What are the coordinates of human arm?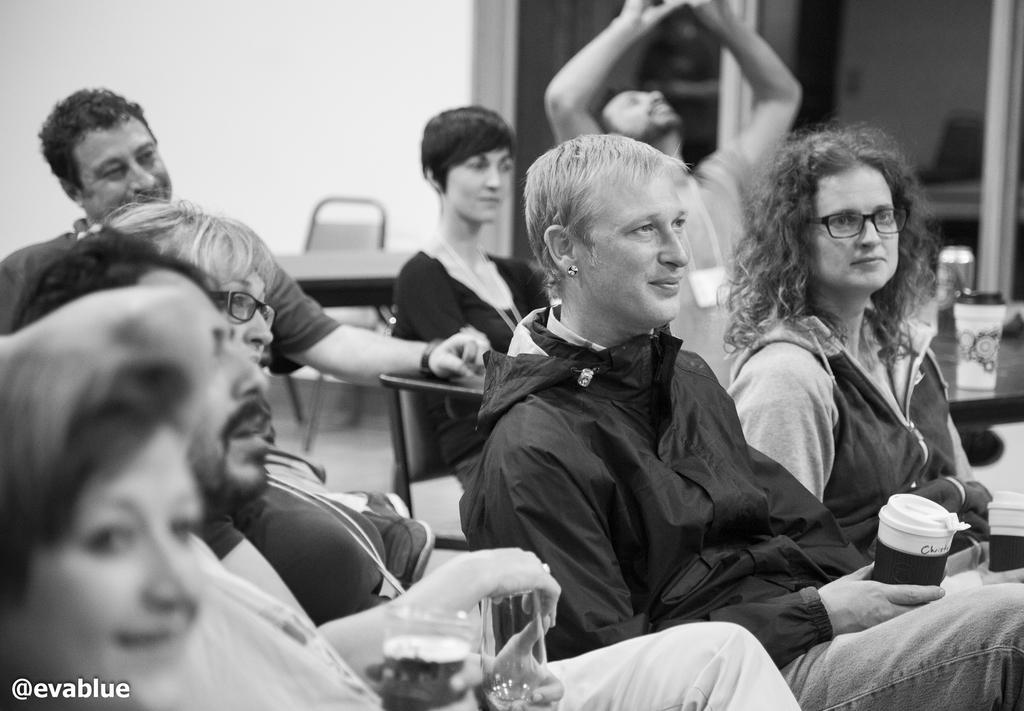
<box>480,436,653,659</box>.
